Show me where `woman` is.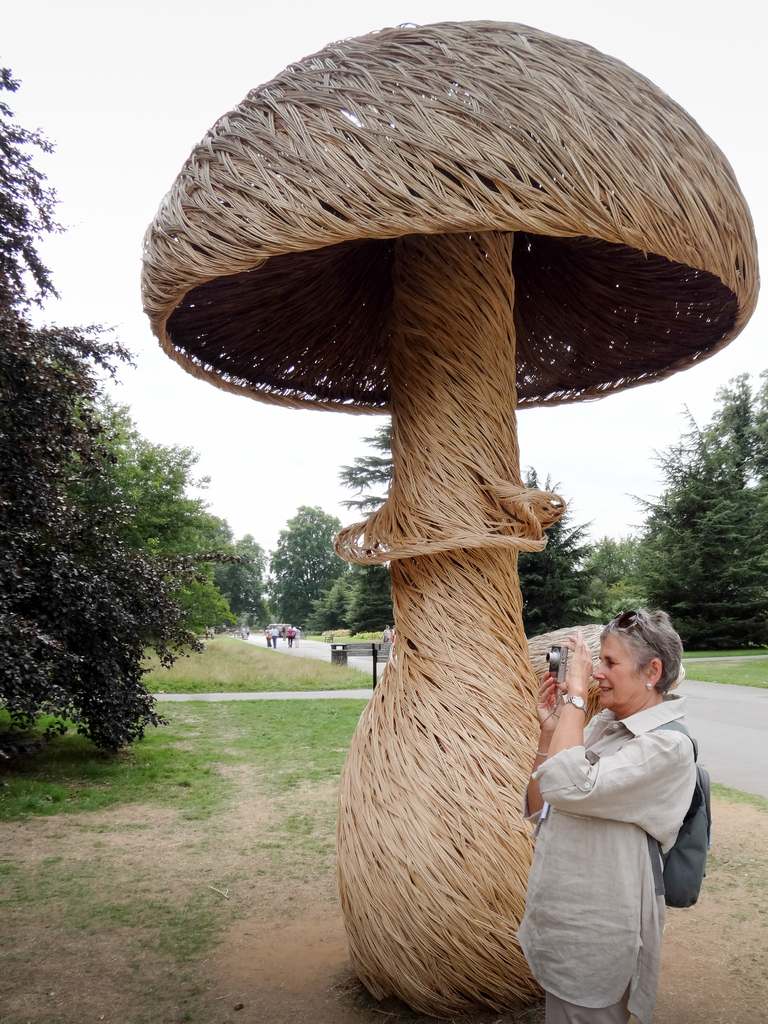
`woman` is at (left=519, top=606, right=700, bottom=1023).
